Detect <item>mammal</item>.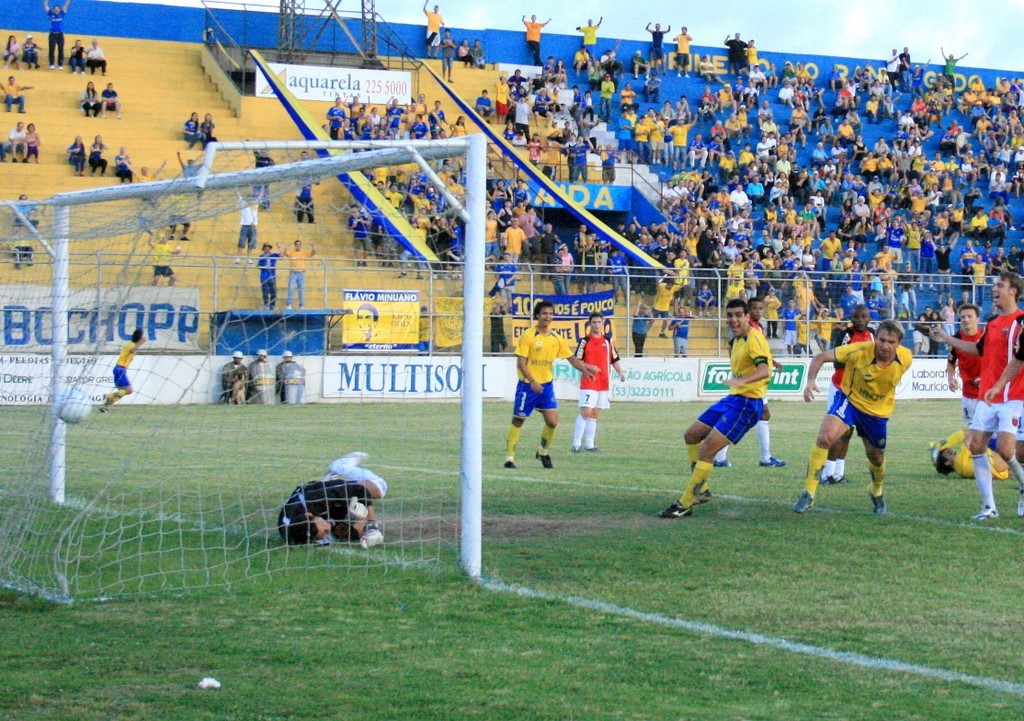
Detected at locate(470, 38, 486, 67).
